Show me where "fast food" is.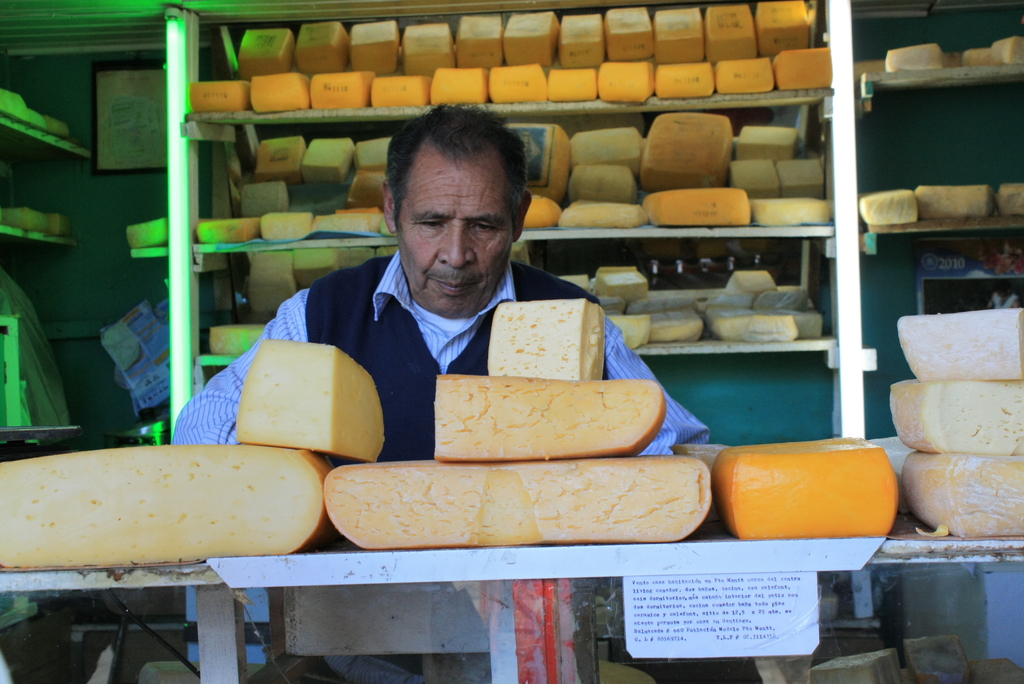
"fast food" is at x1=748 y1=0 x2=817 y2=53.
